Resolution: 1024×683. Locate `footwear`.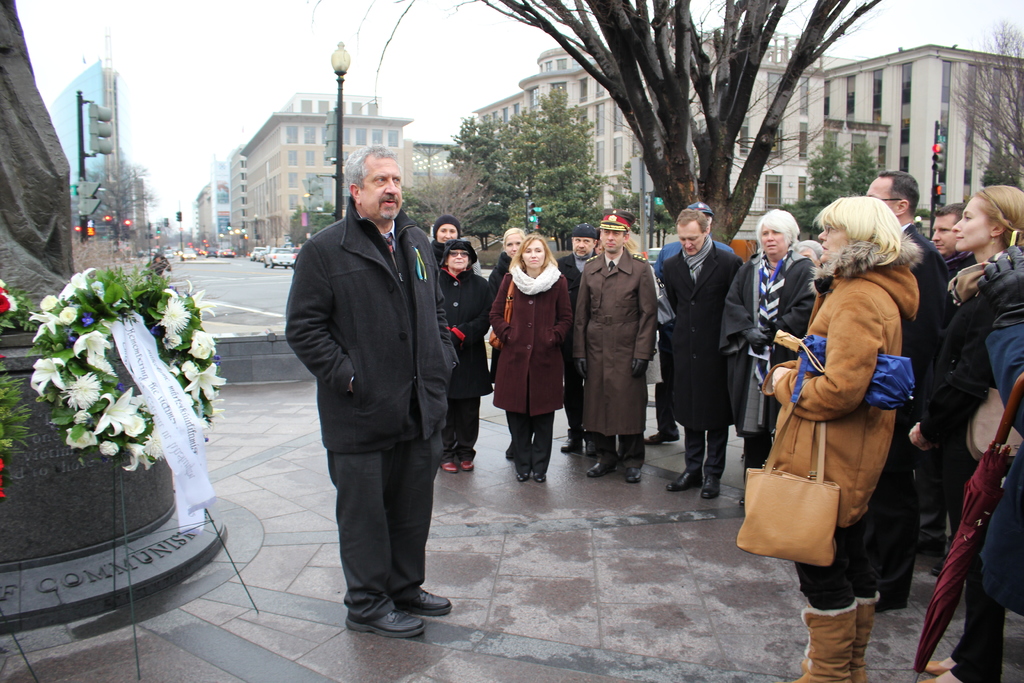
region(927, 561, 942, 576).
